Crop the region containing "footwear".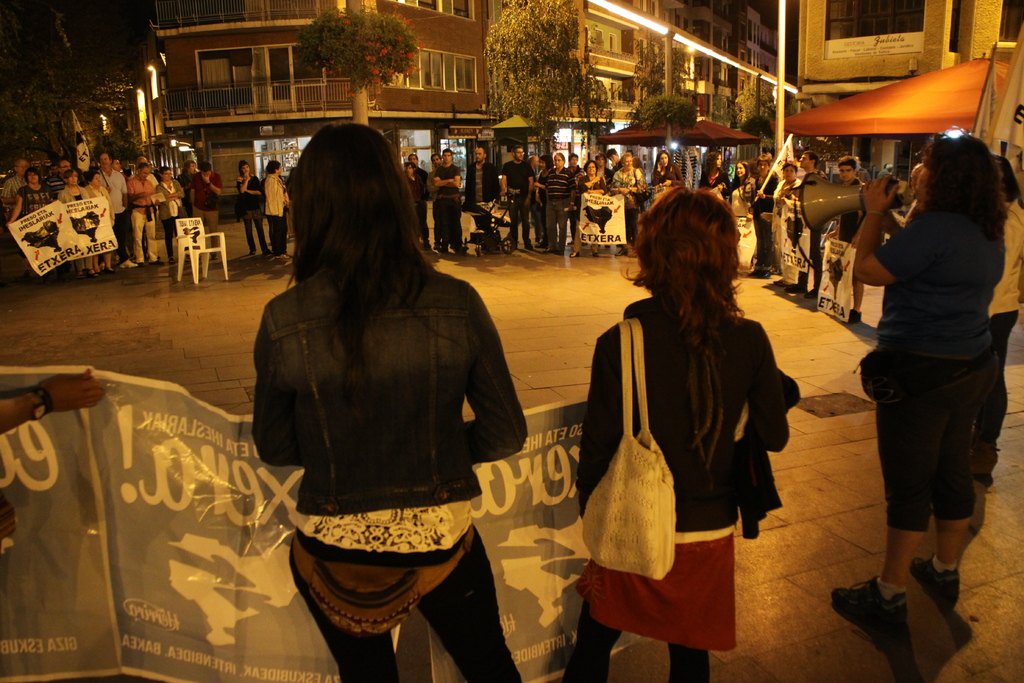
Crop region: [508,239,518,248].
